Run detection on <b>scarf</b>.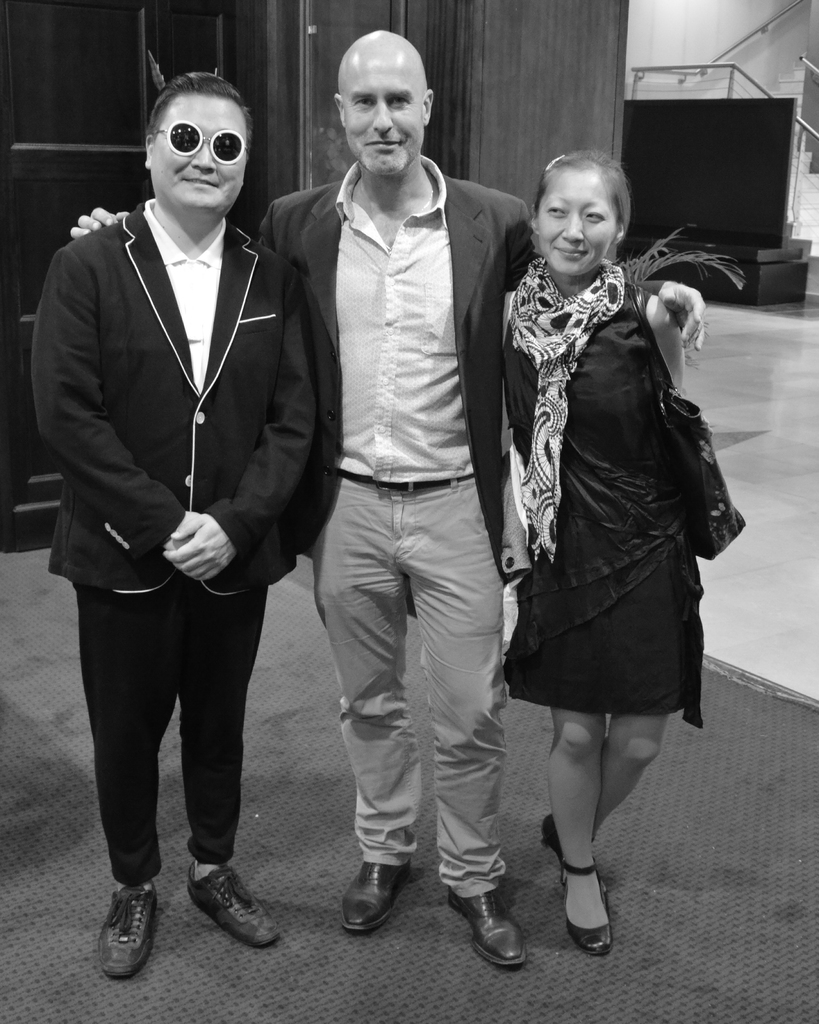
Result: (509, 248, 625, 575).
